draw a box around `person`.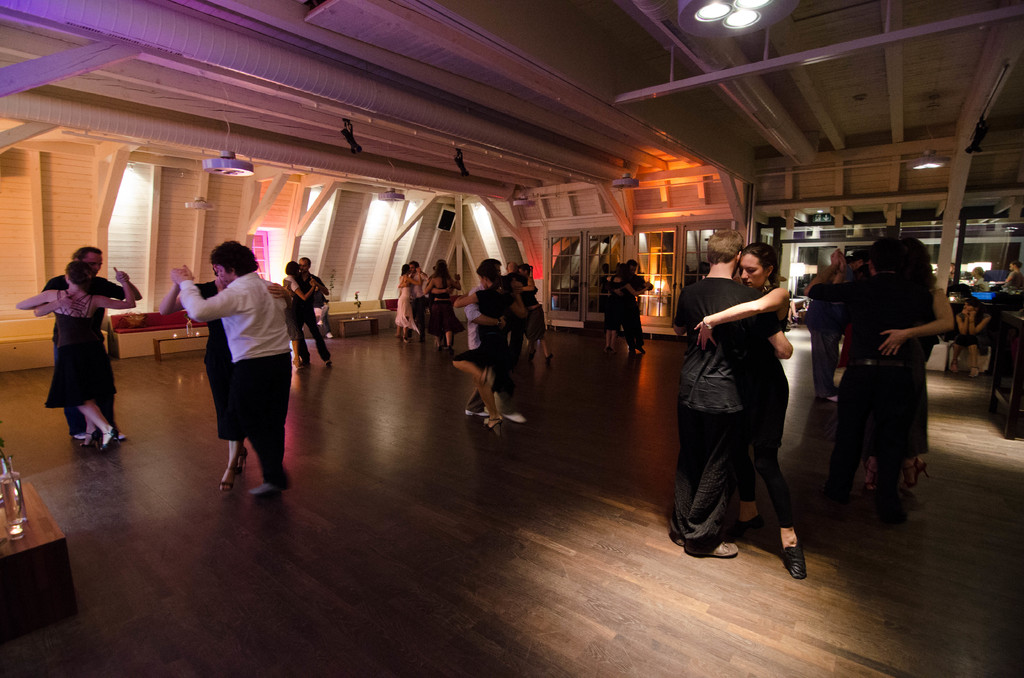
810, 247, 844, 281.
